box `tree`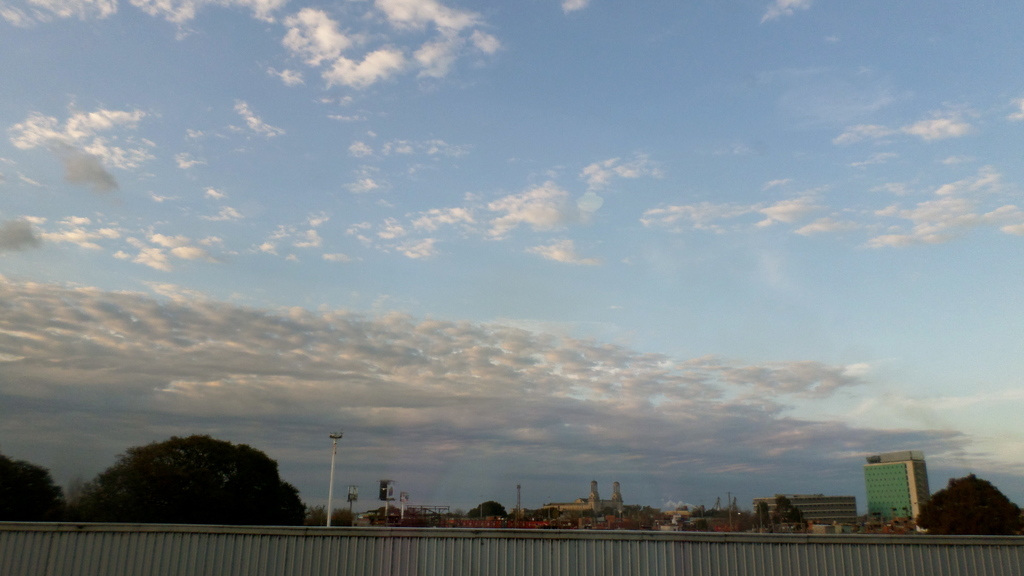
<region>60, 475, 80, 508</region>
